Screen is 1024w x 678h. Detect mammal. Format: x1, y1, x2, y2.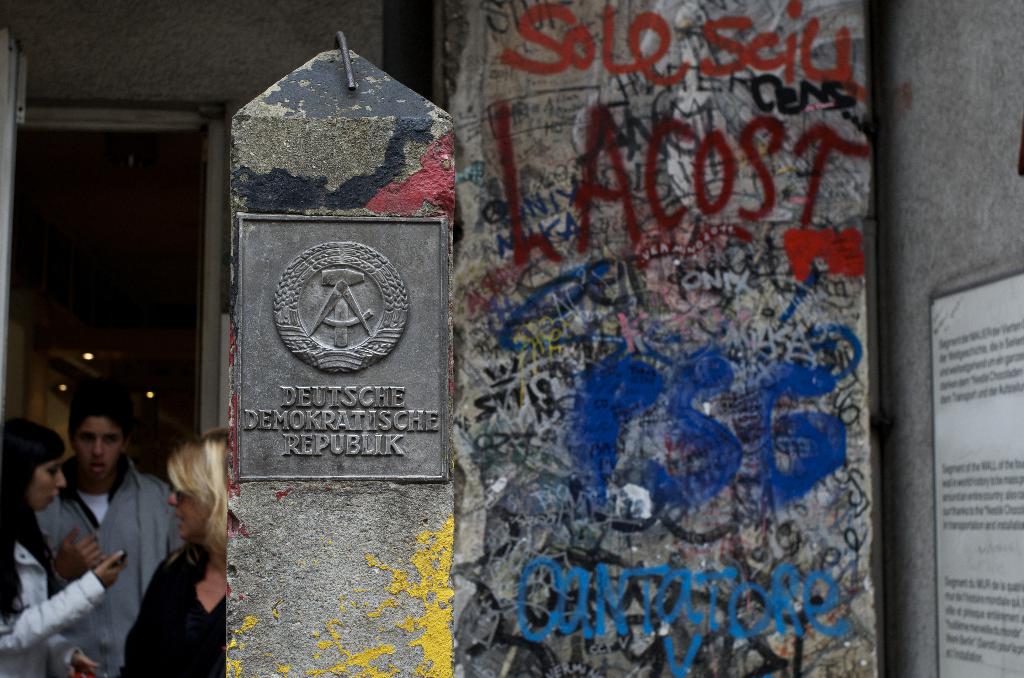
0, 419, 125, 677.
